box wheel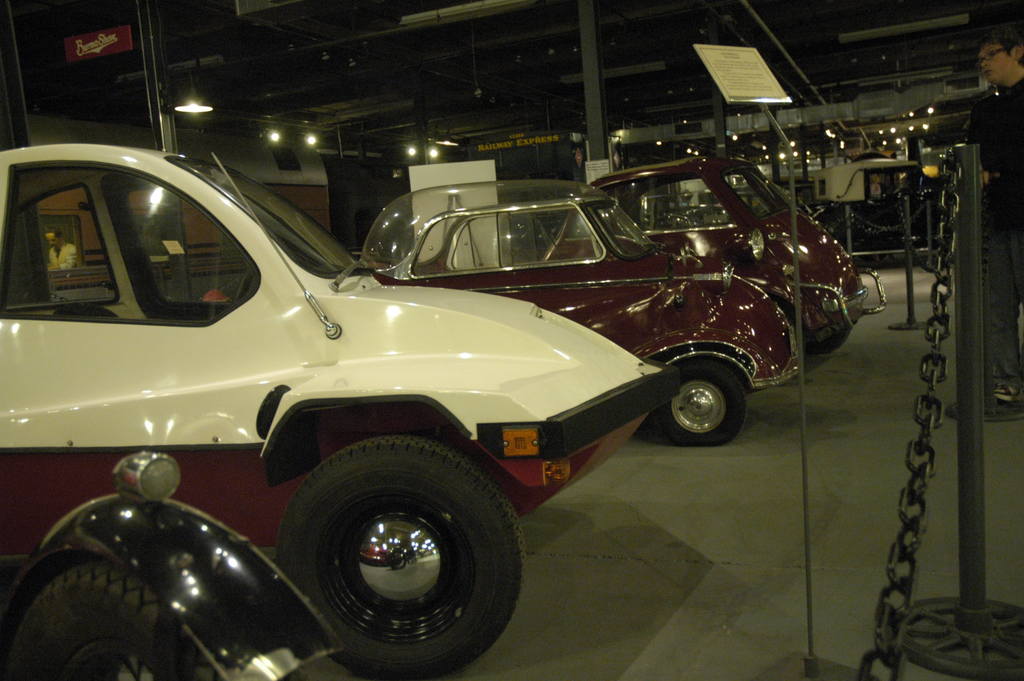
<box>653,359,745,447</box>
